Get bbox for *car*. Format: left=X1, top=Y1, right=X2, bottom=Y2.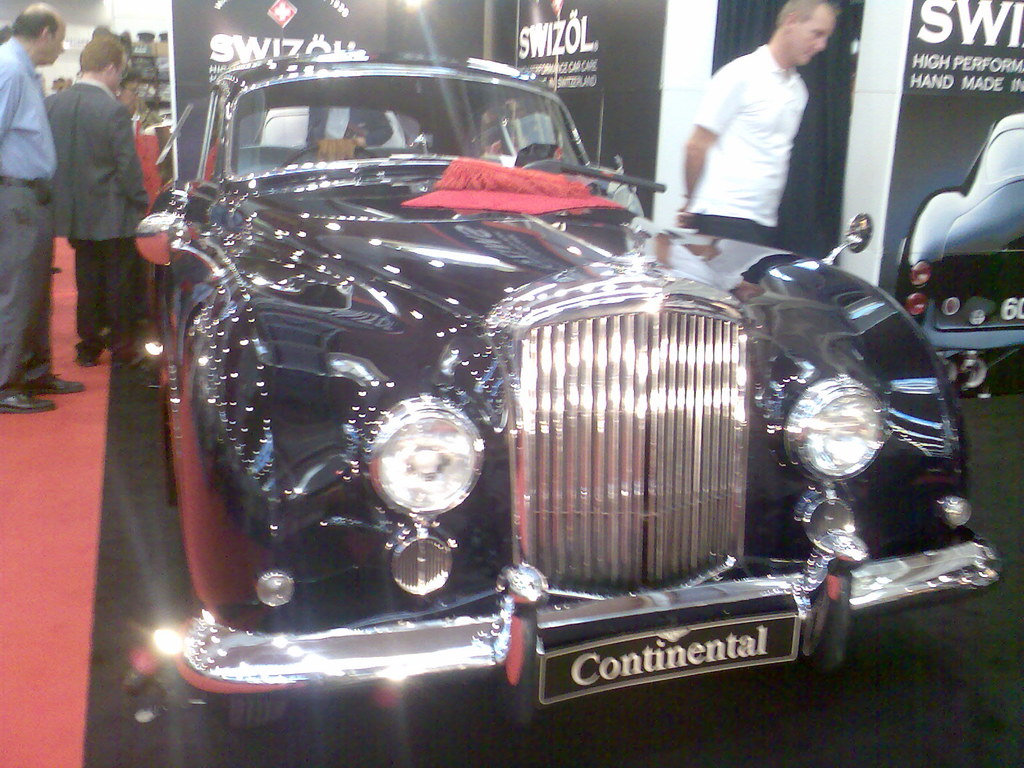
left=888, top=111, right=1023, bottom=392.
